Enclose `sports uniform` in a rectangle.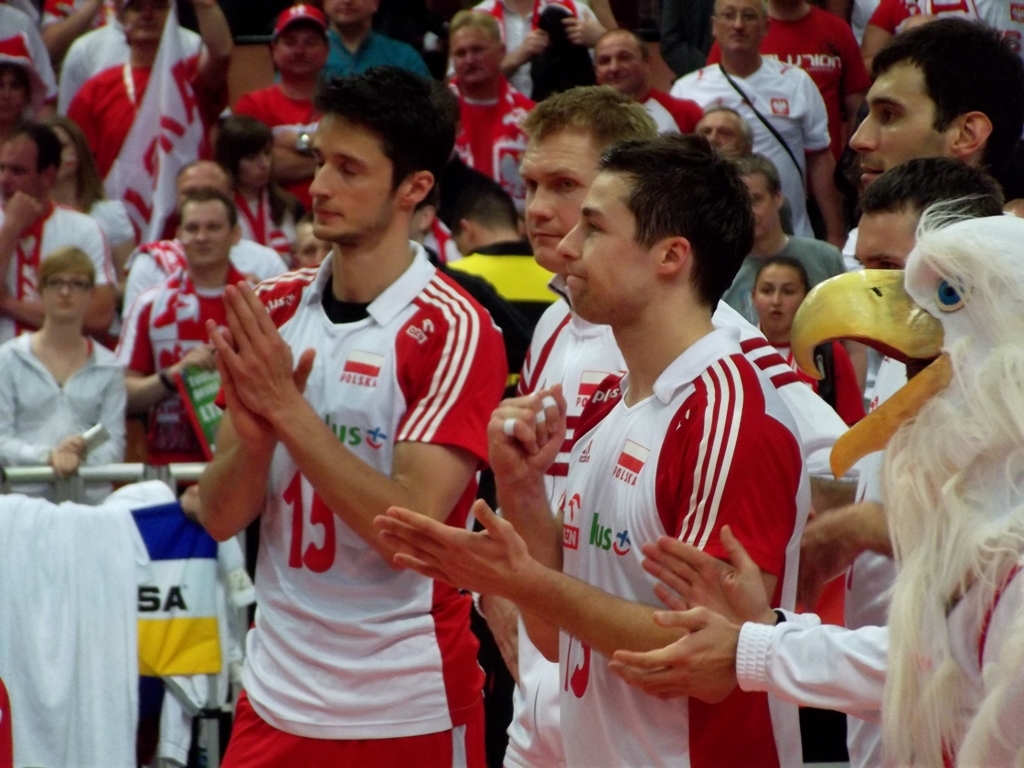
[548,338,815,767].
